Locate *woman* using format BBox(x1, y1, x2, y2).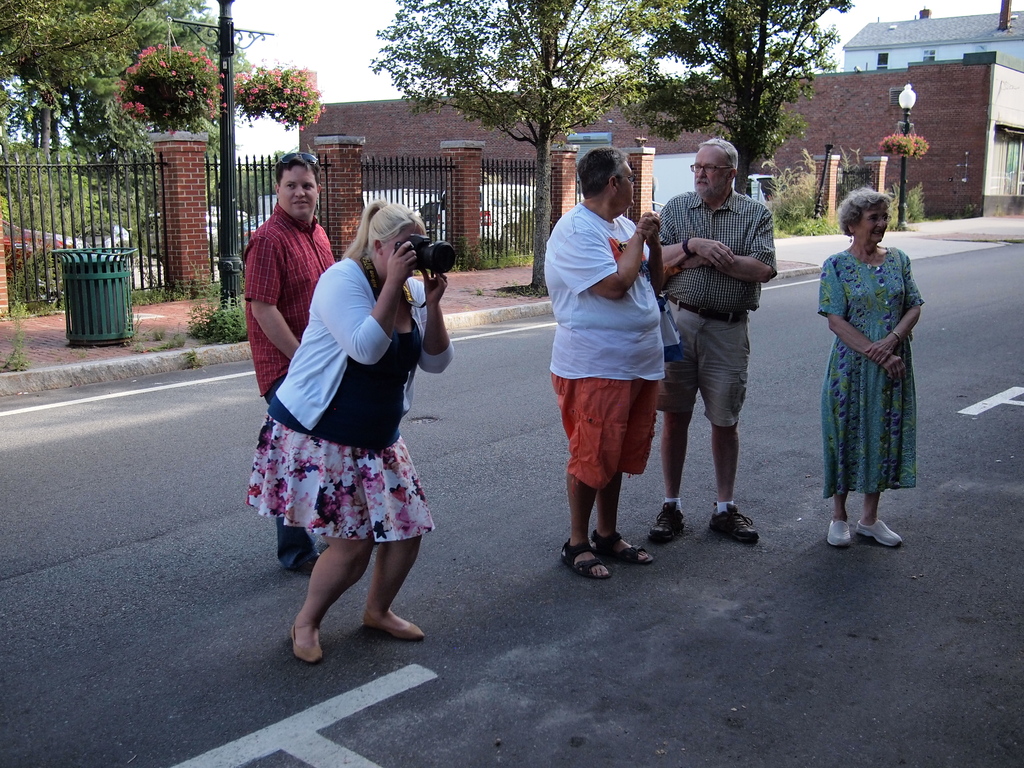
BBox(223, 157, 461, 677).
